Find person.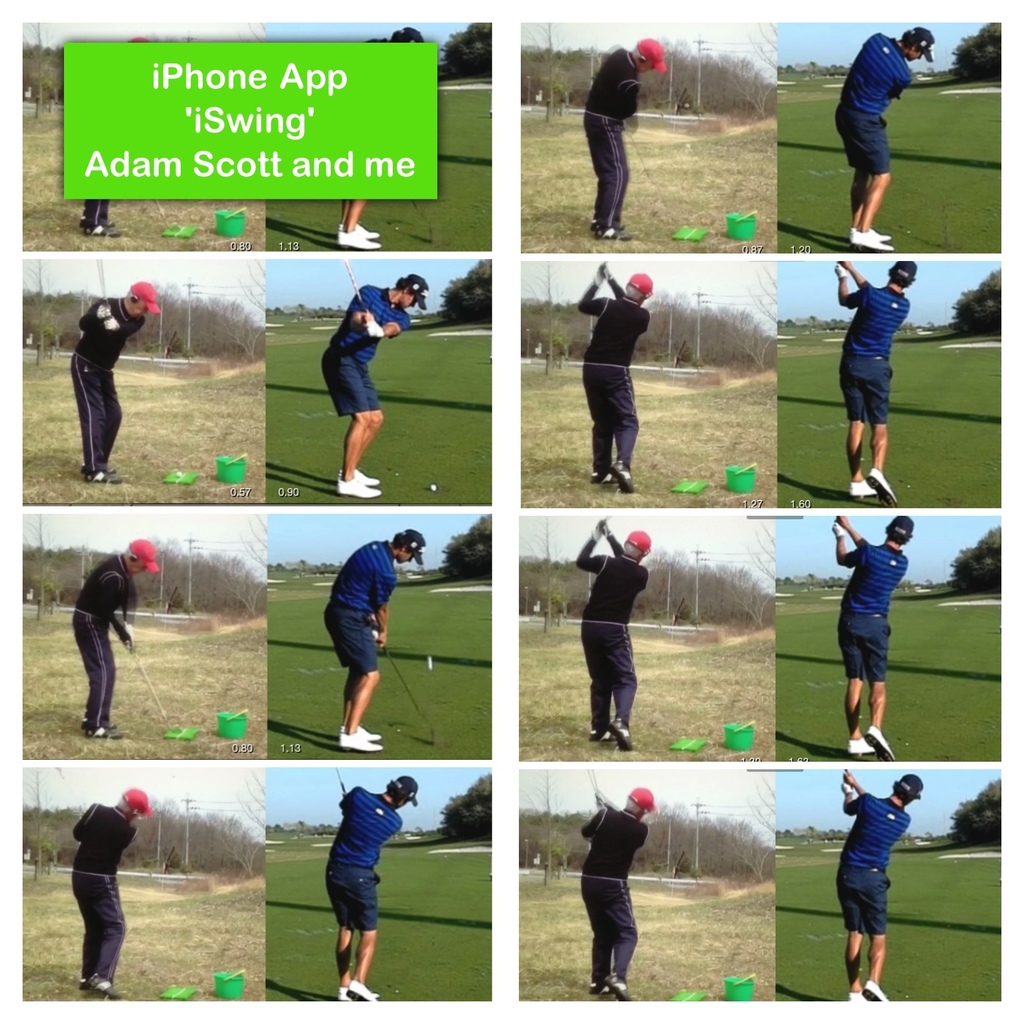
box(324, 525, 431, 755).
